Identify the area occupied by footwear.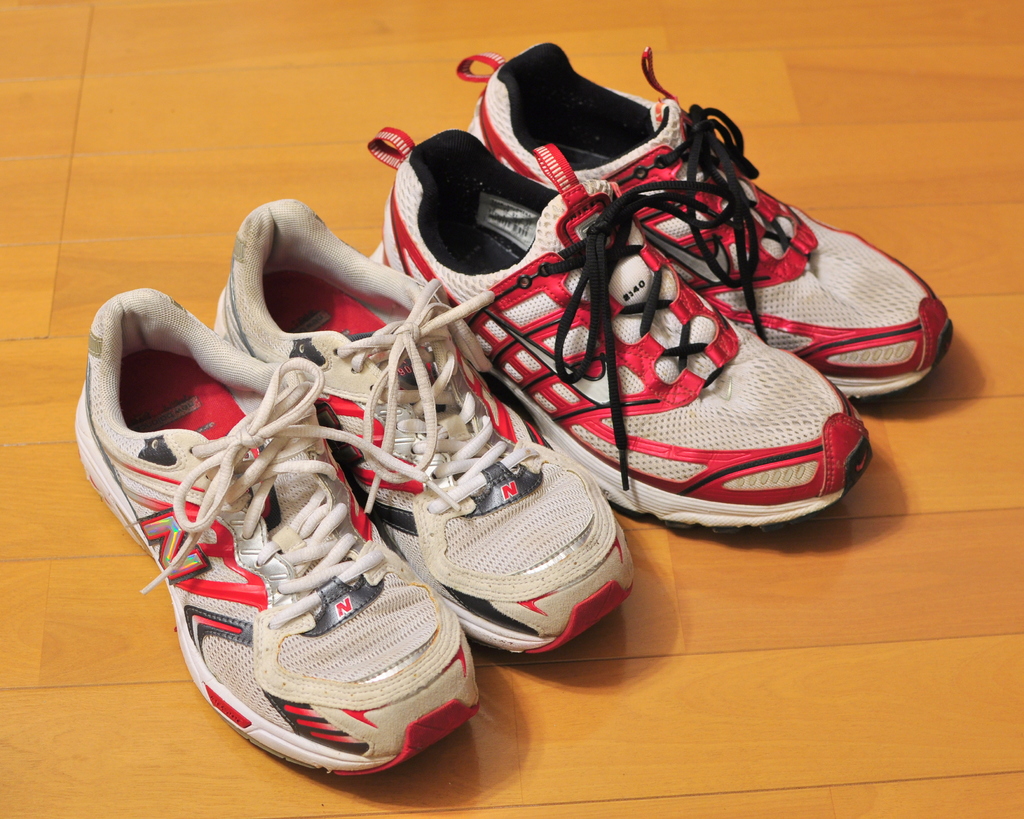
Area: 206,201,637,661.
